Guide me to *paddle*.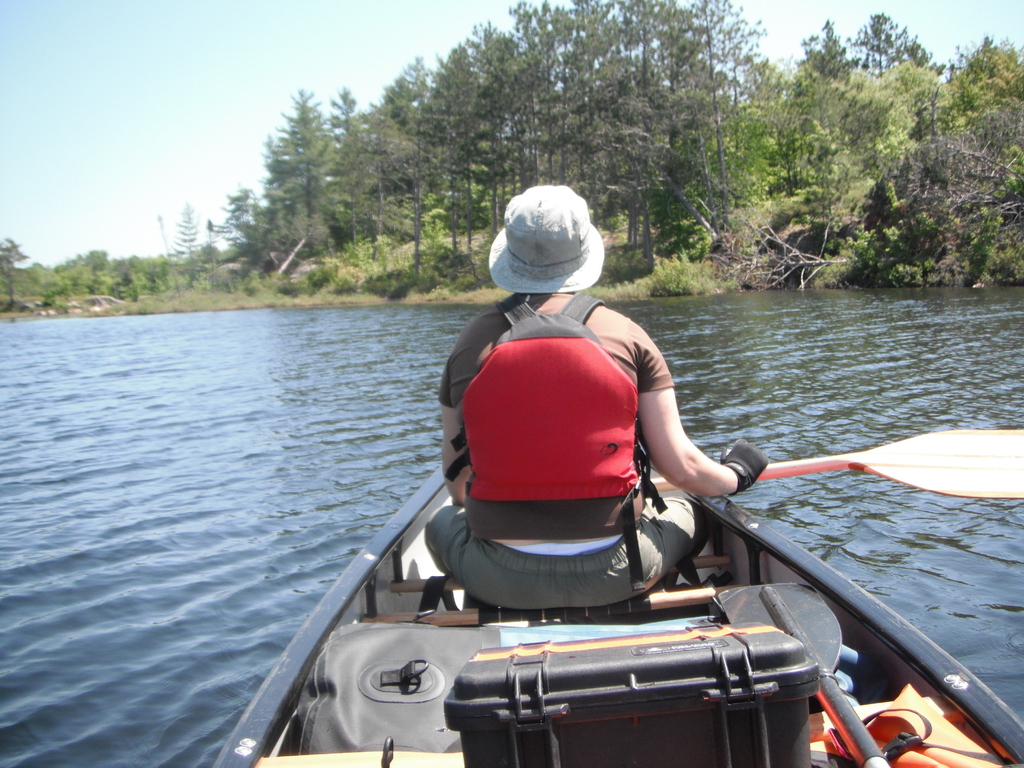
Guidance: locate(758, 587, 882, 767).
